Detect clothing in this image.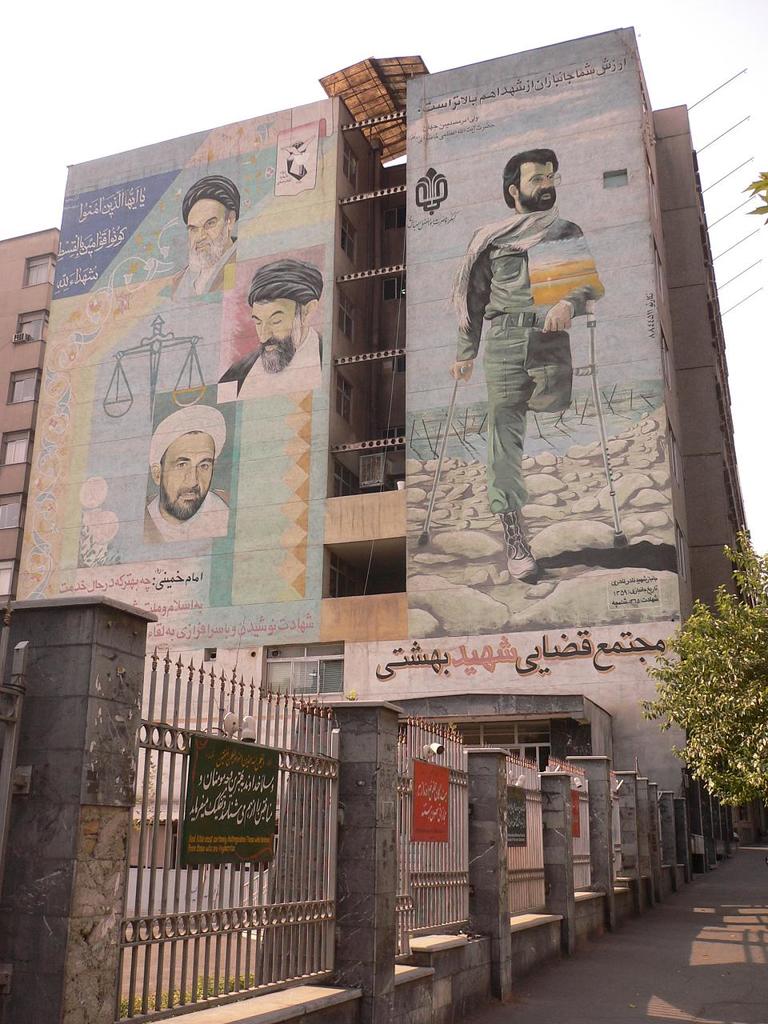
Detection: left=146, top=496, right=234, bottom=540.
